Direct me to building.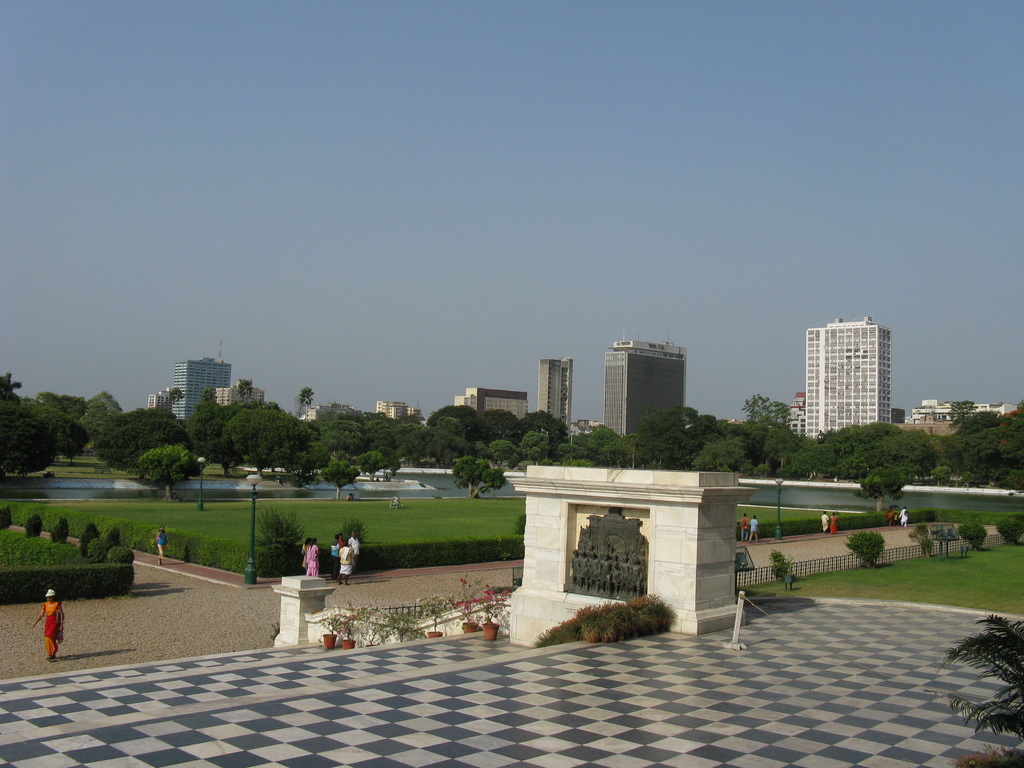
Direction: detection(148, 387, 173, 412).
